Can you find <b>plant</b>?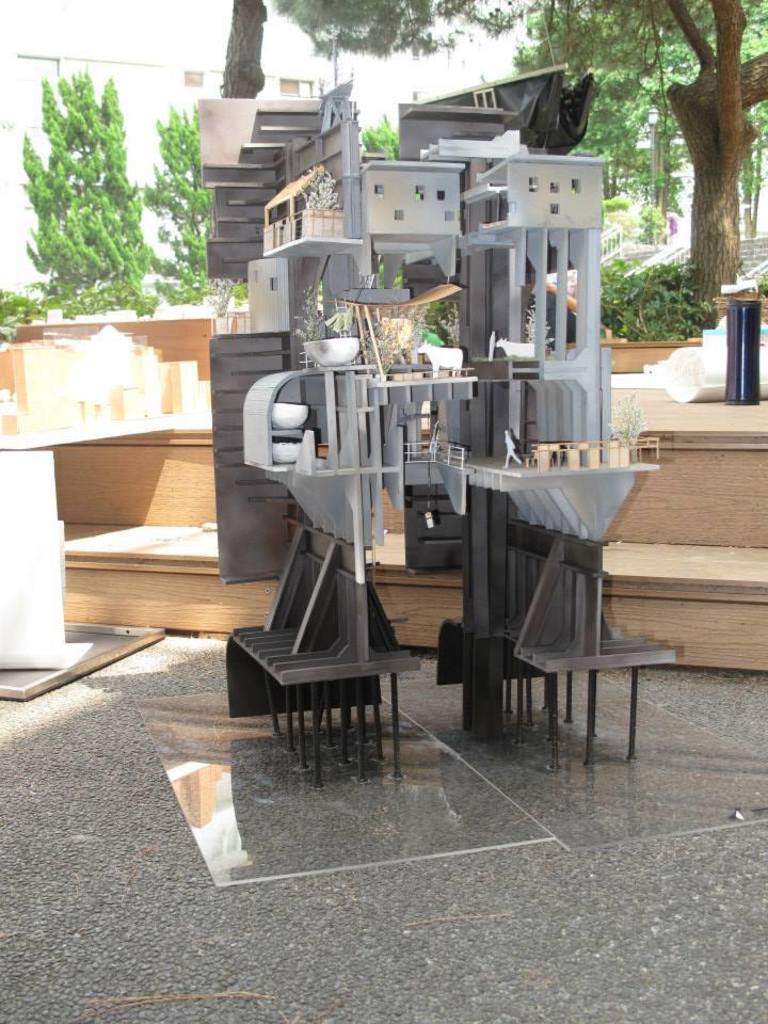
Yes, bounding box: <bbox>206, 266, 259, 316</bbox>.
